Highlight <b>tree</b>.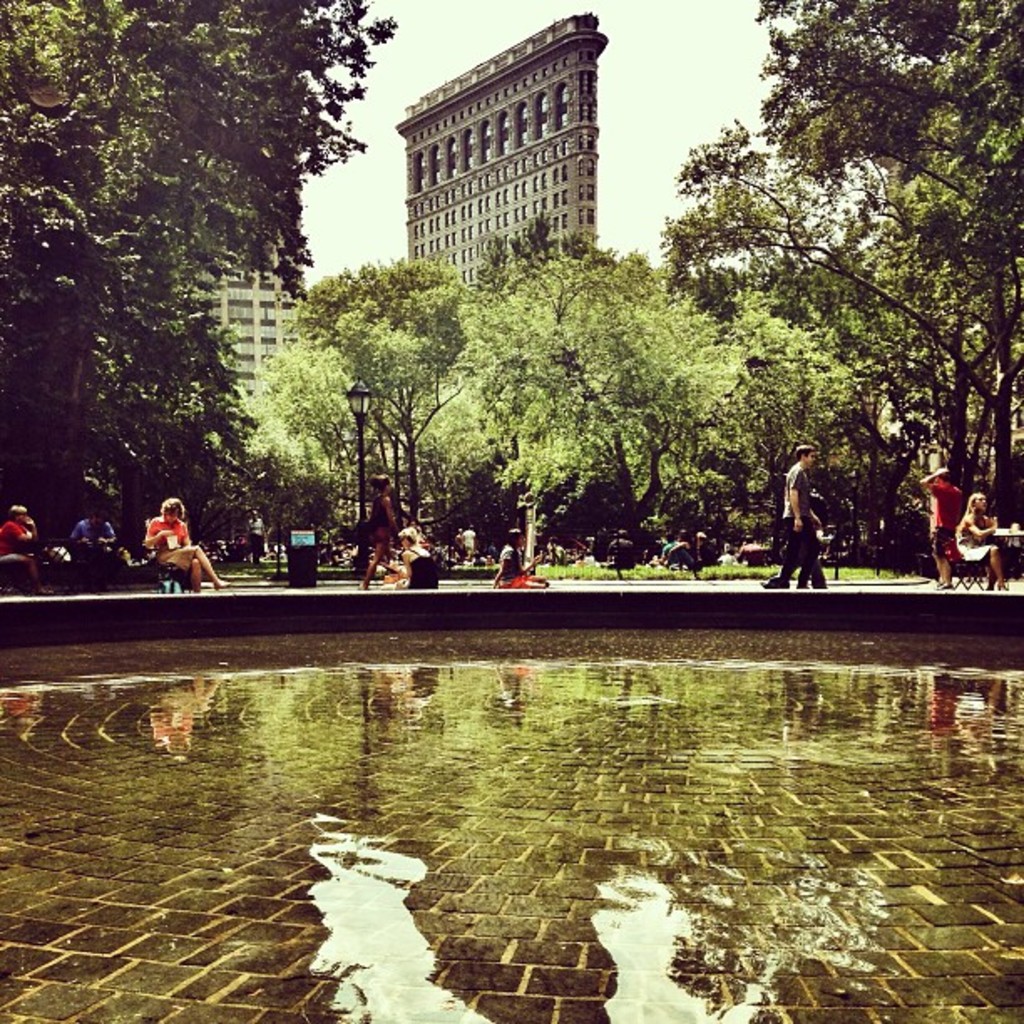
Highlighted region: l=468, t=95, r=965, b=572.
